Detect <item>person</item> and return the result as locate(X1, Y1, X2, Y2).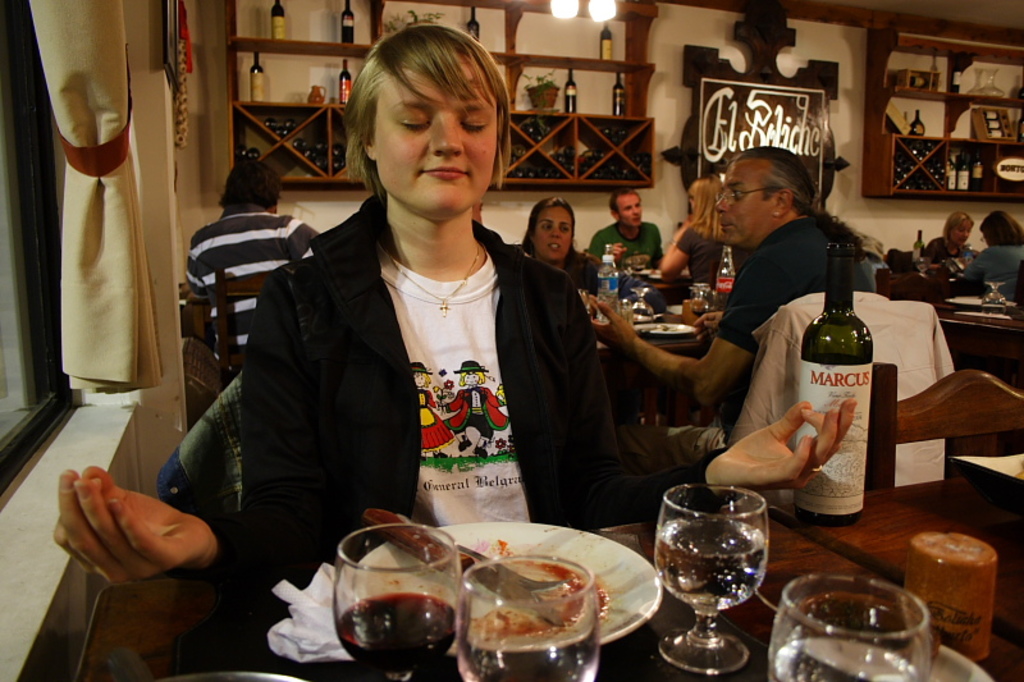
locate(663, 173, 730, 282).
